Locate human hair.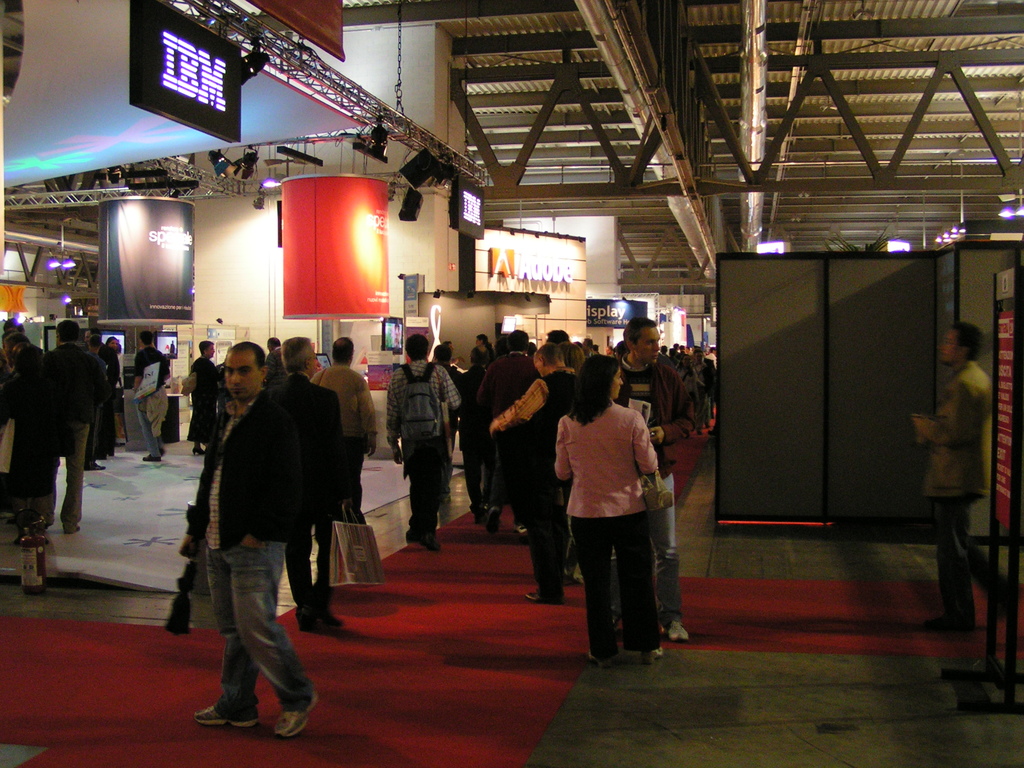
Bounding box: bbox=(7, 333, 29, 358).
